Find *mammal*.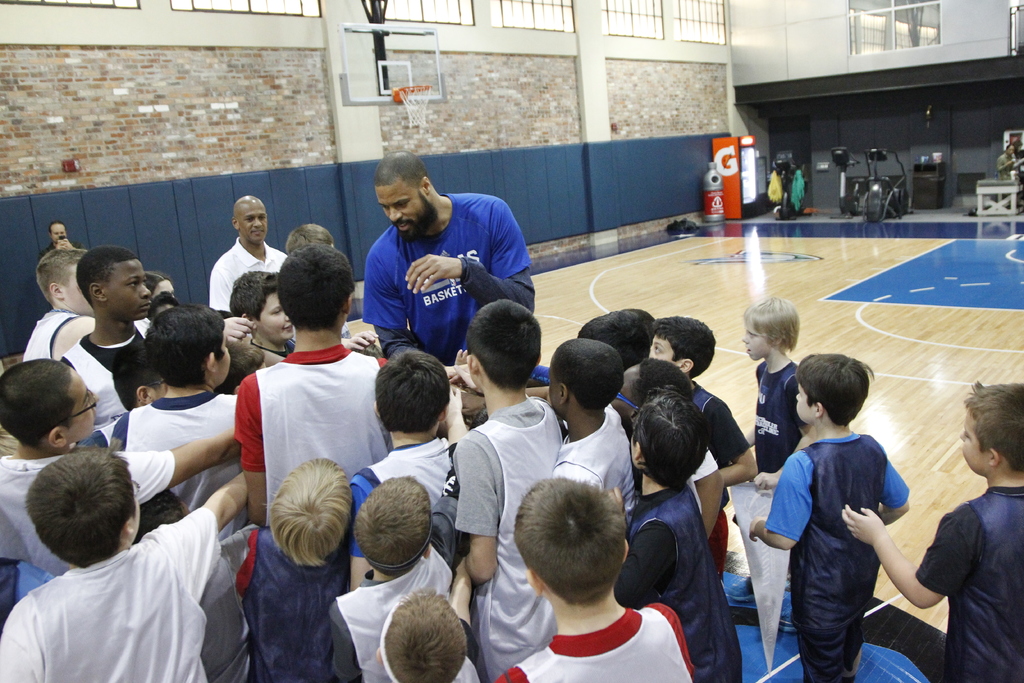
(62,242,150,425).
